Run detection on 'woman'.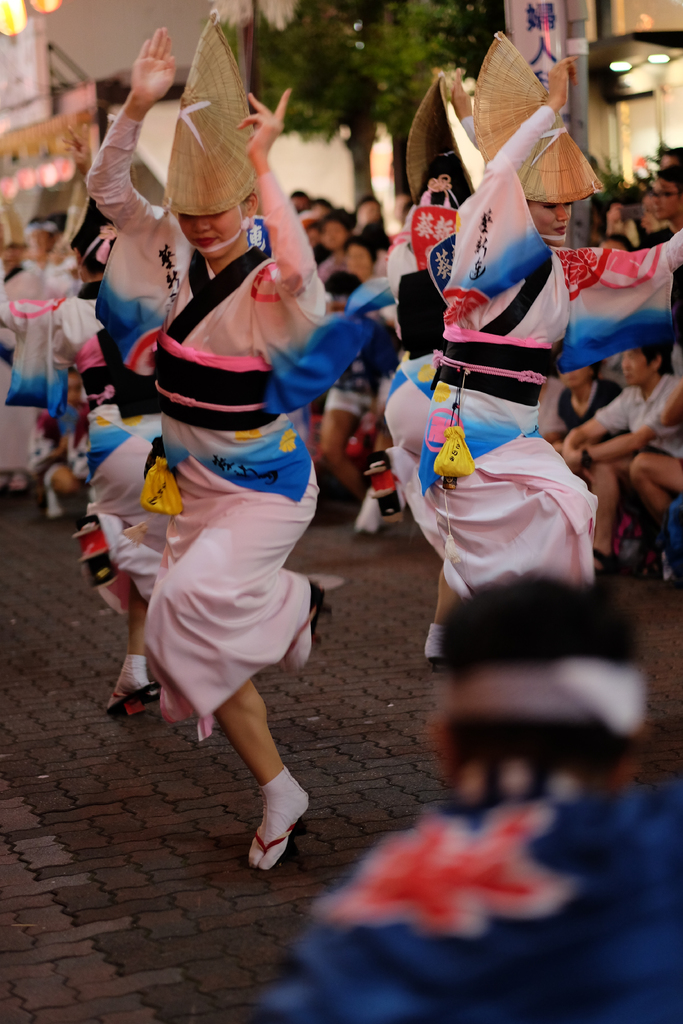
Result: left=418, top=13, right=626, bottom=615.
